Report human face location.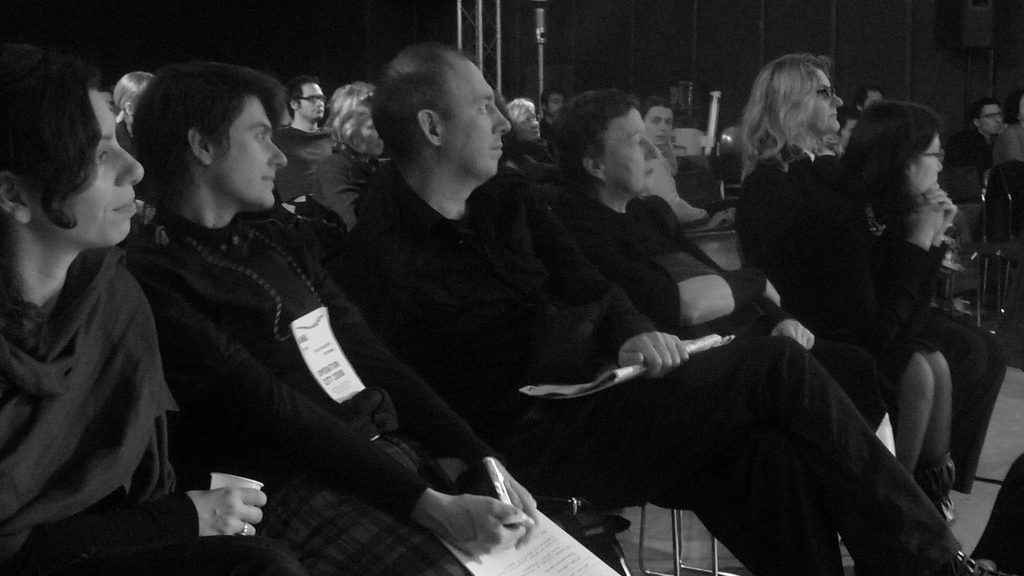
Report: [left=443, top=57, right=511, bottom=178].
